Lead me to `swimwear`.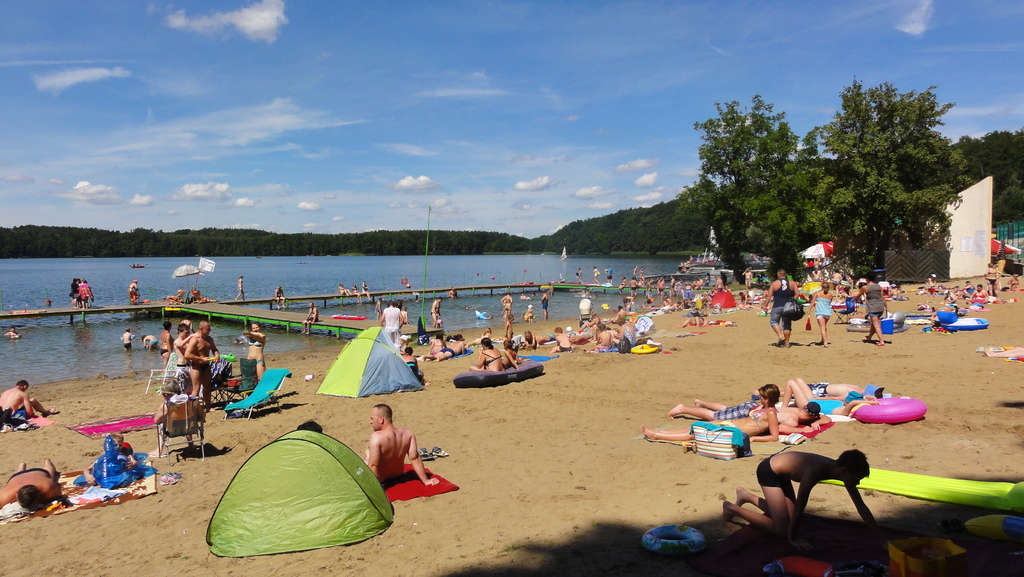
Lead to box=[716, 398, 763, 427].
